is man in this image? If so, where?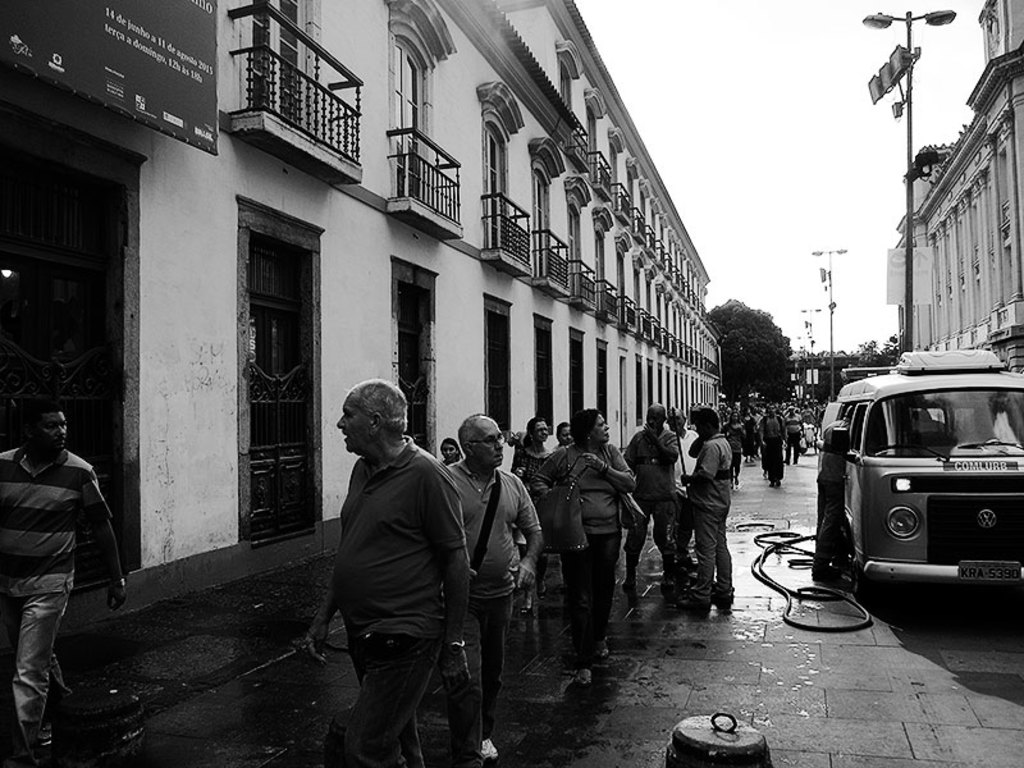
Yes, at rect(445, 408, 545, 755).
